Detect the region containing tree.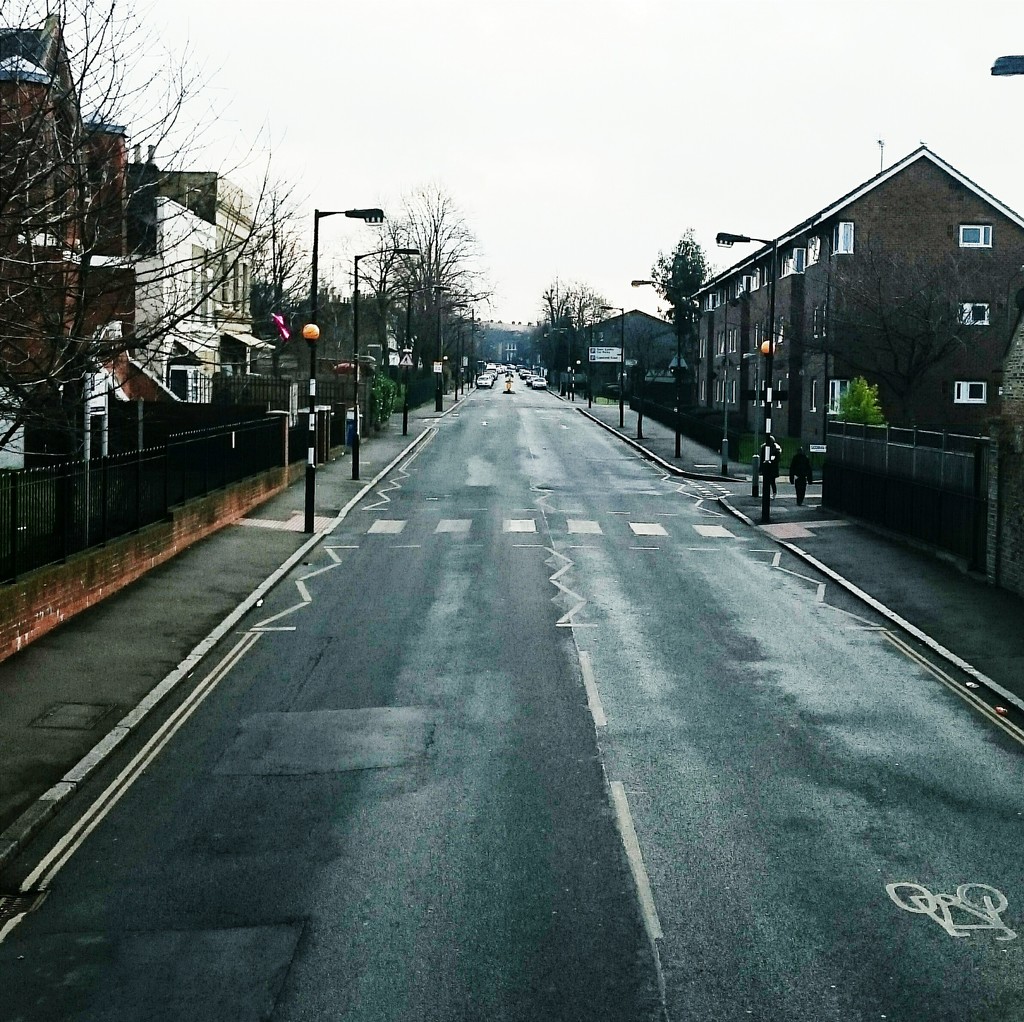
box(0, 0, 320, 479).
